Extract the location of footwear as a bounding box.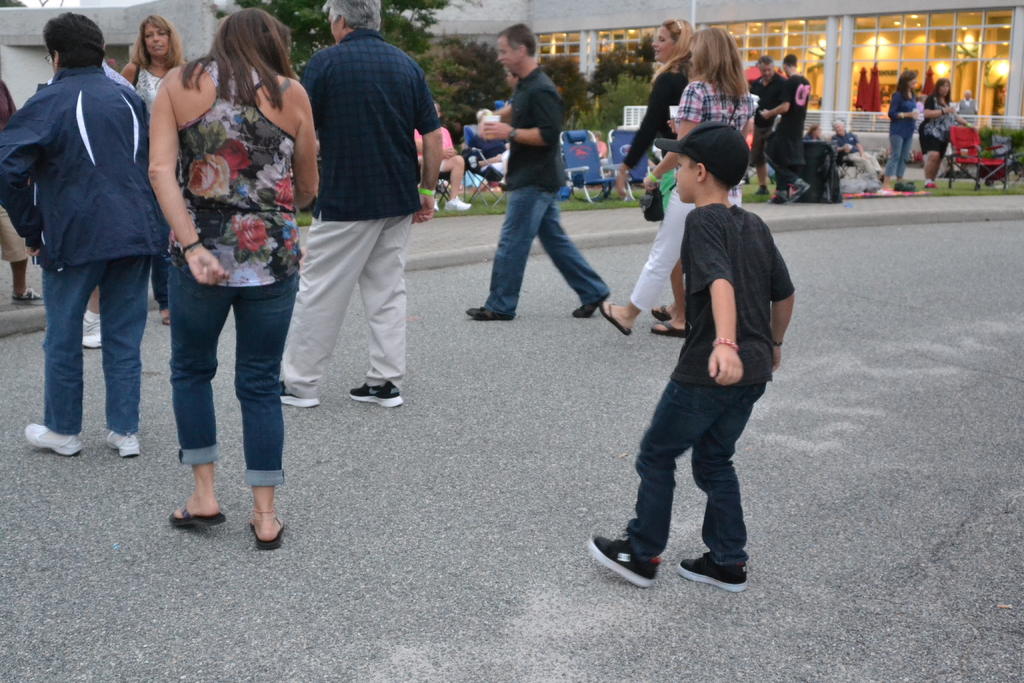
<region>433, 201, 440, 212</region>.
